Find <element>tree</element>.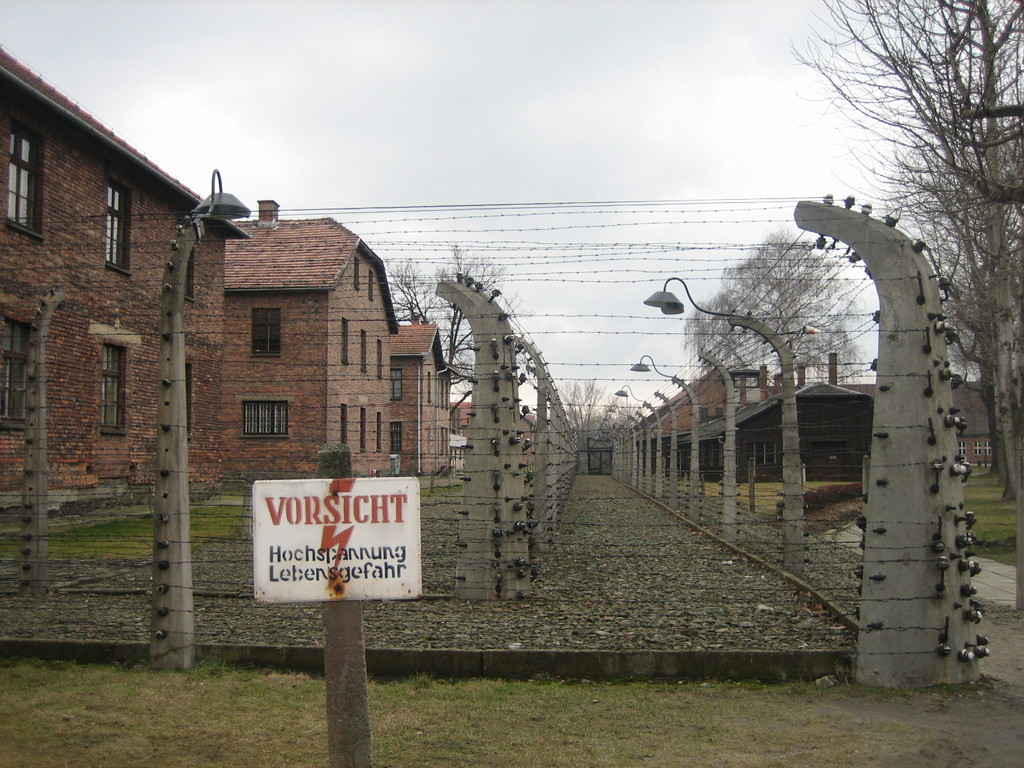
<region>551, 376, 636, 459</region>.
